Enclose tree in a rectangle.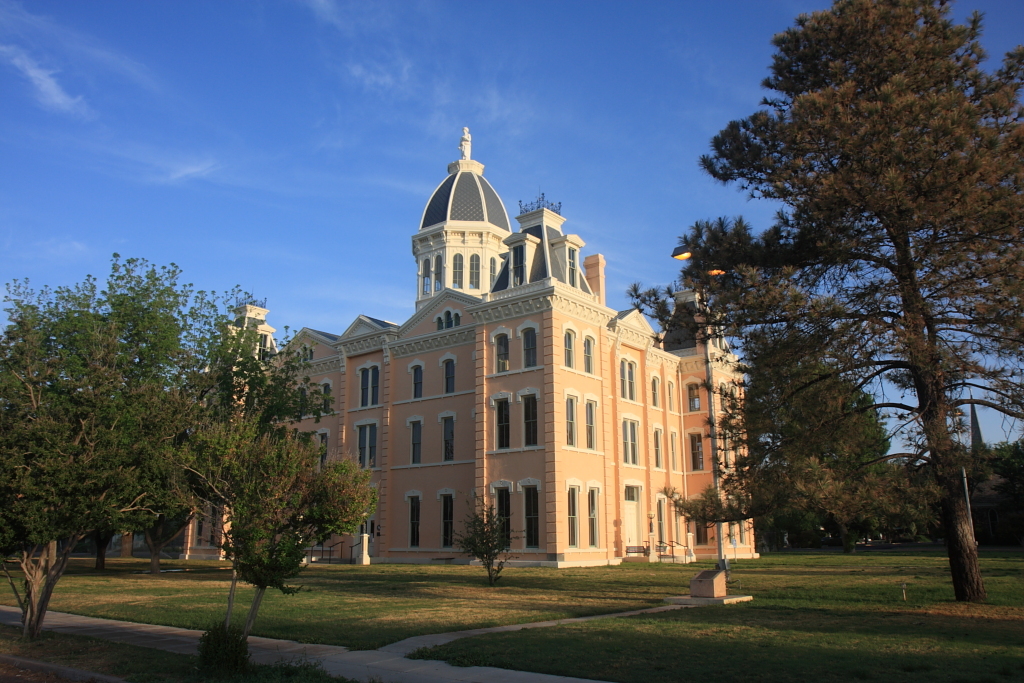
detection(0, 251, 335, 634).
